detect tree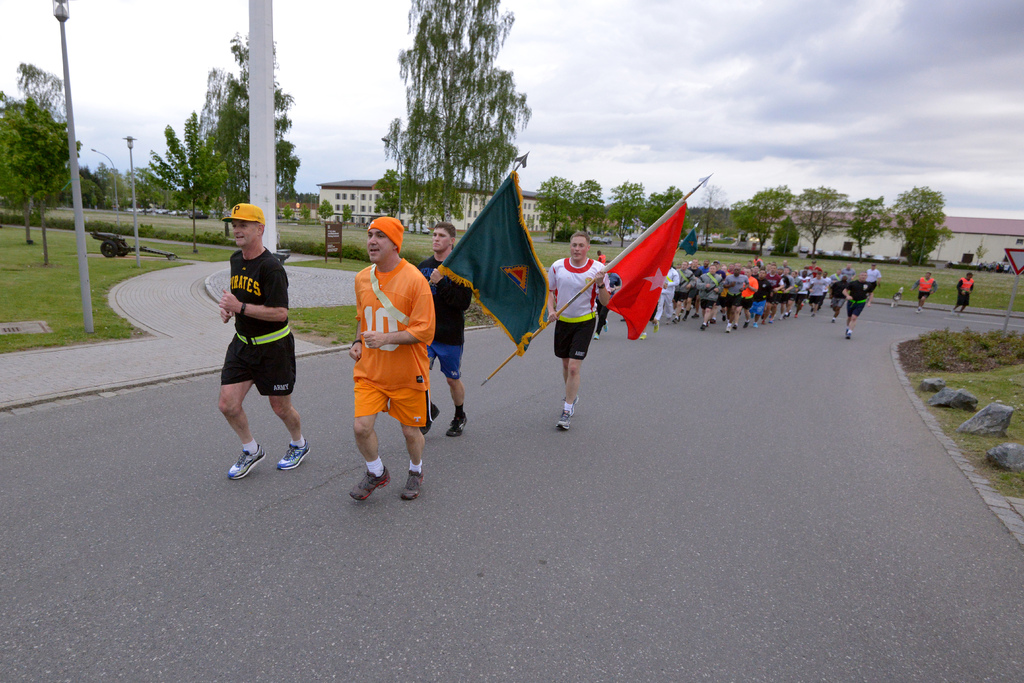
[838,195,886,257]
